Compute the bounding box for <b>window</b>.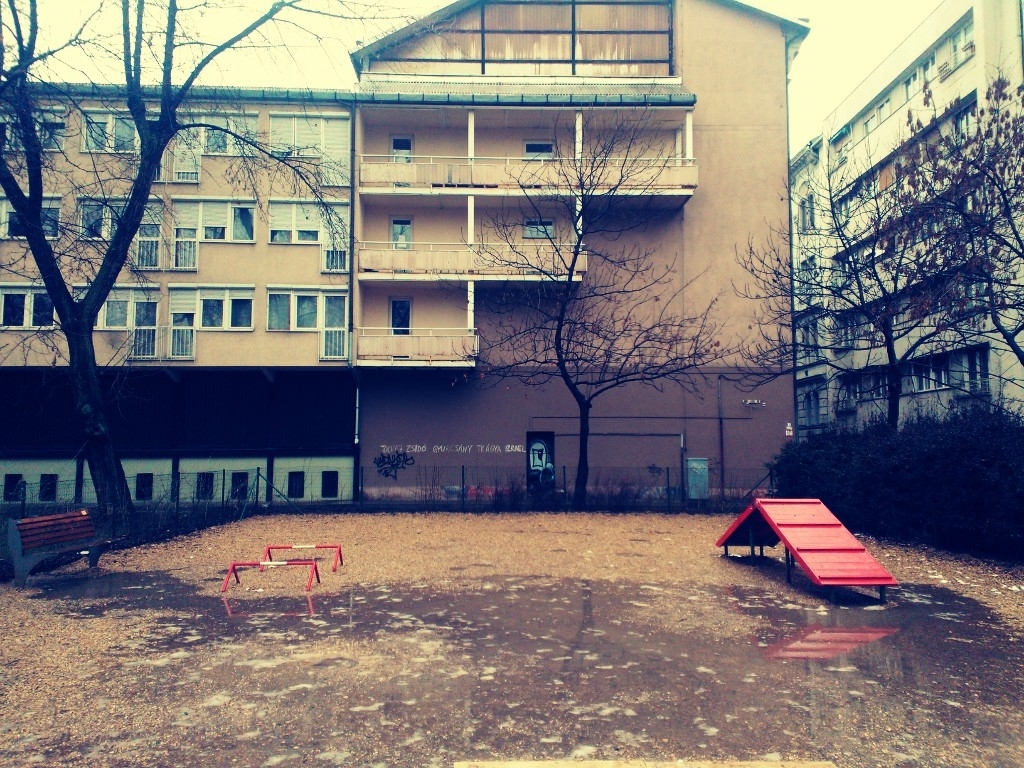
(957,266,988,315).
